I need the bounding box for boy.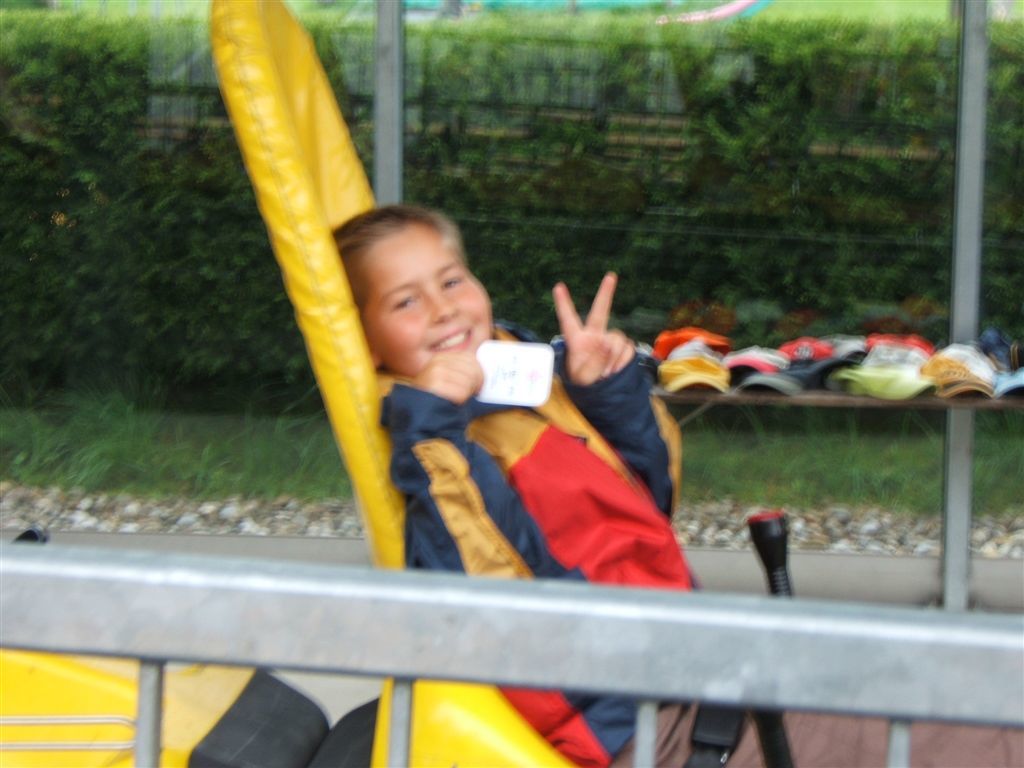
Here it is: BBox(326, 190, 721, 767).
